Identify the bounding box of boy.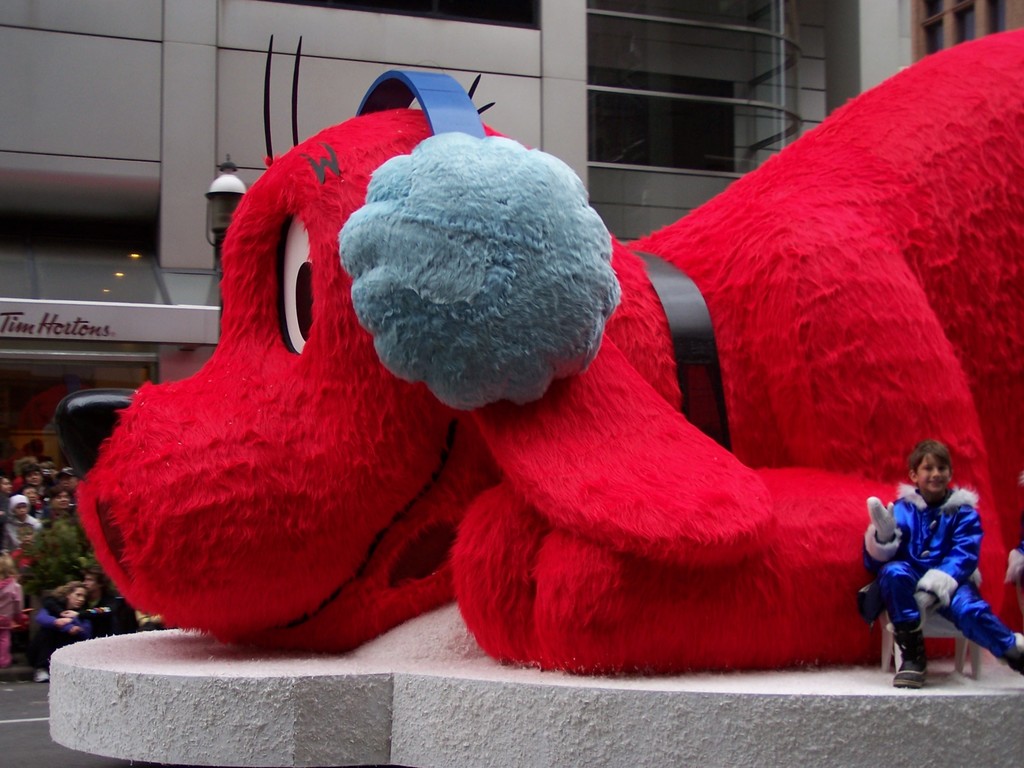
33/574/111/676.
